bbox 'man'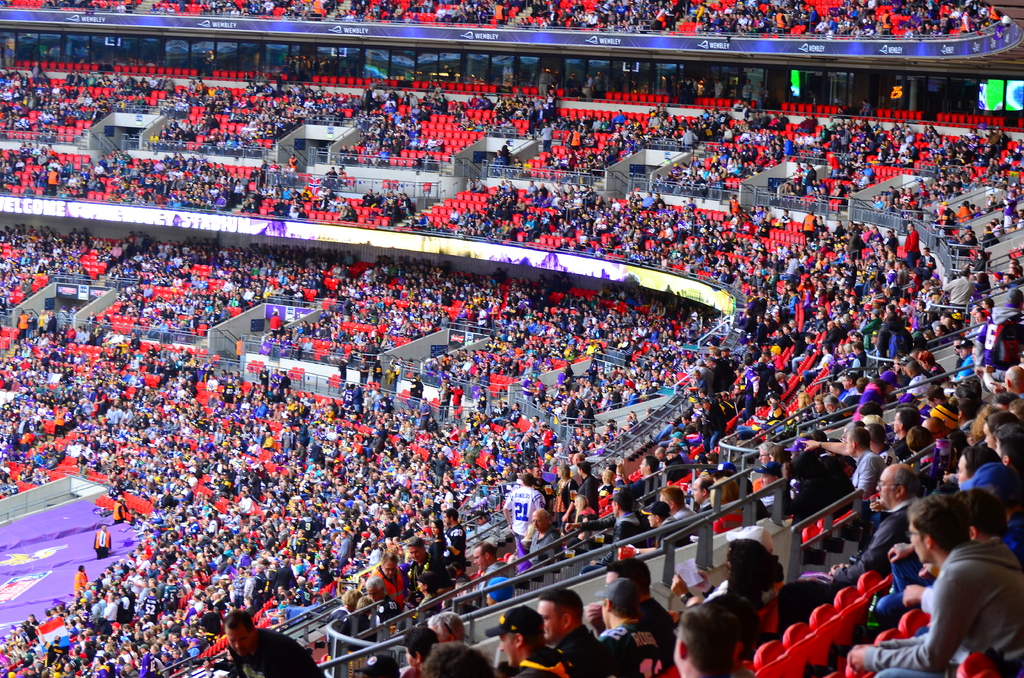
box=[586, 569, 669, 677]
